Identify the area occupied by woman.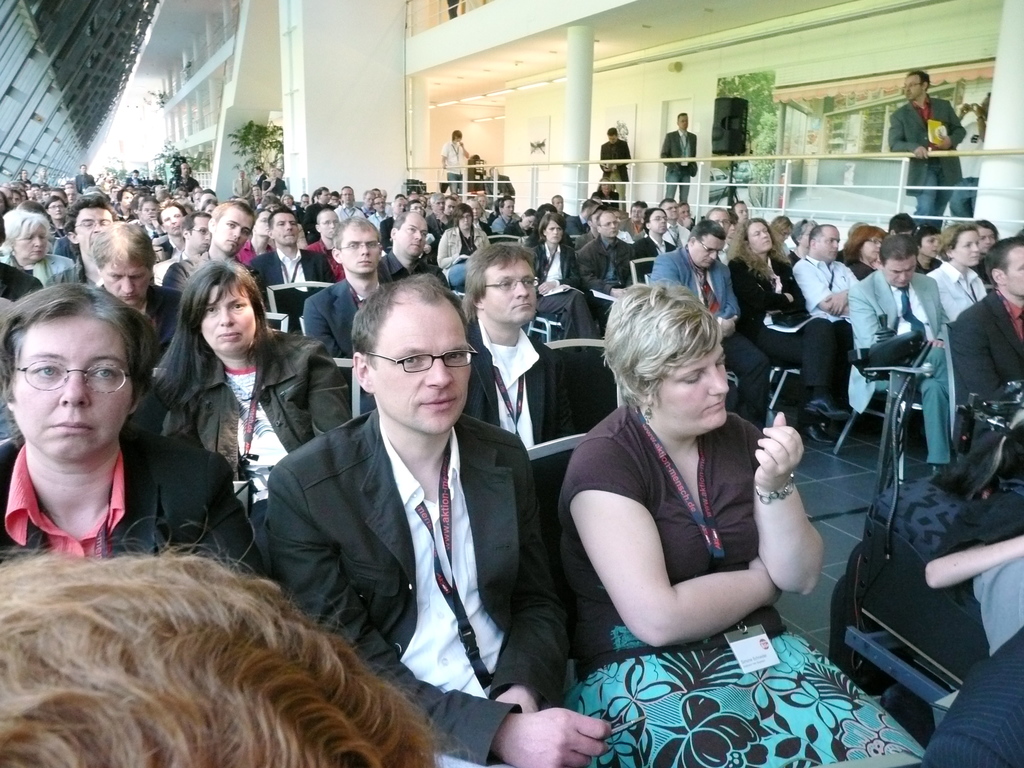
Area: (727, 217, 852, 447).
